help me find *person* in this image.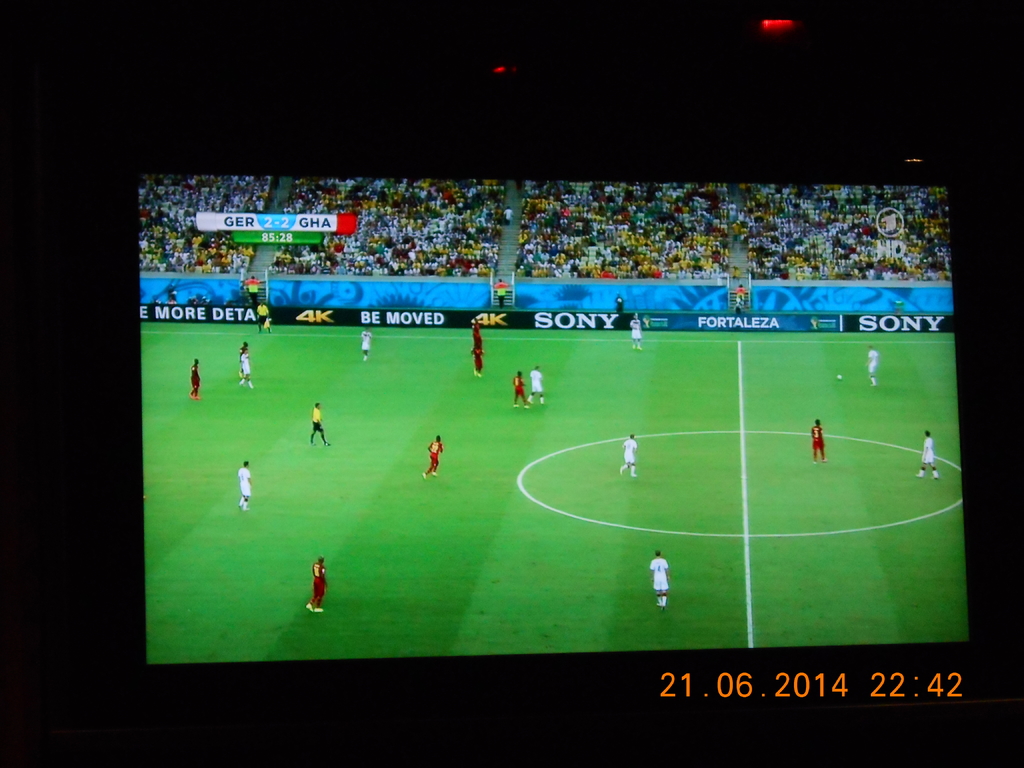
Found it: Rect(733, 284, 748, 307).
